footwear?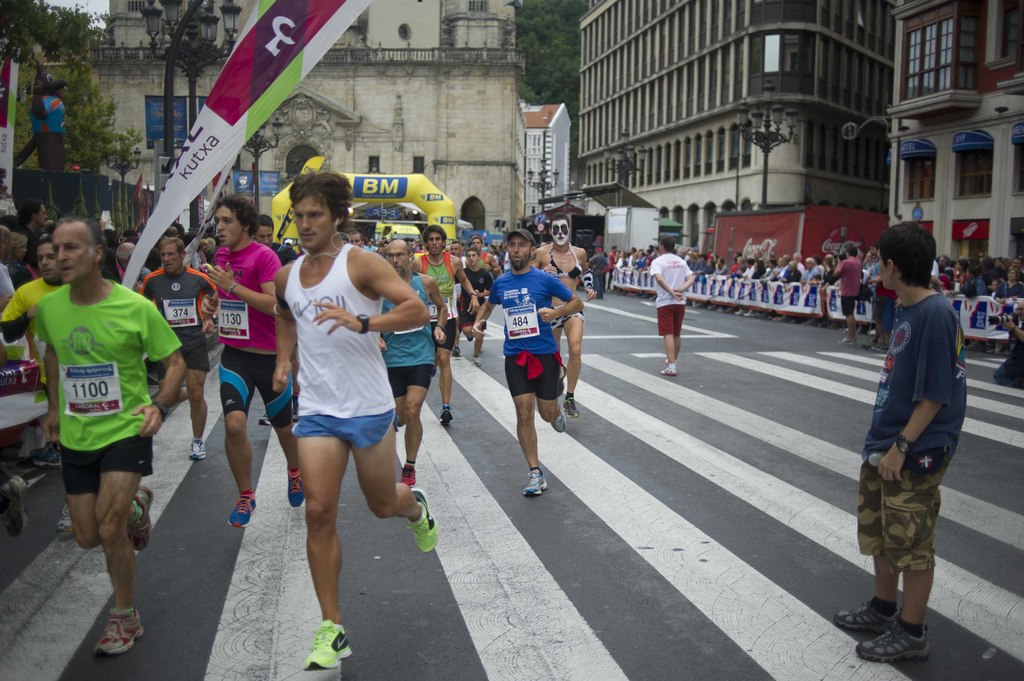
box=[303, 617, 353, 671]
